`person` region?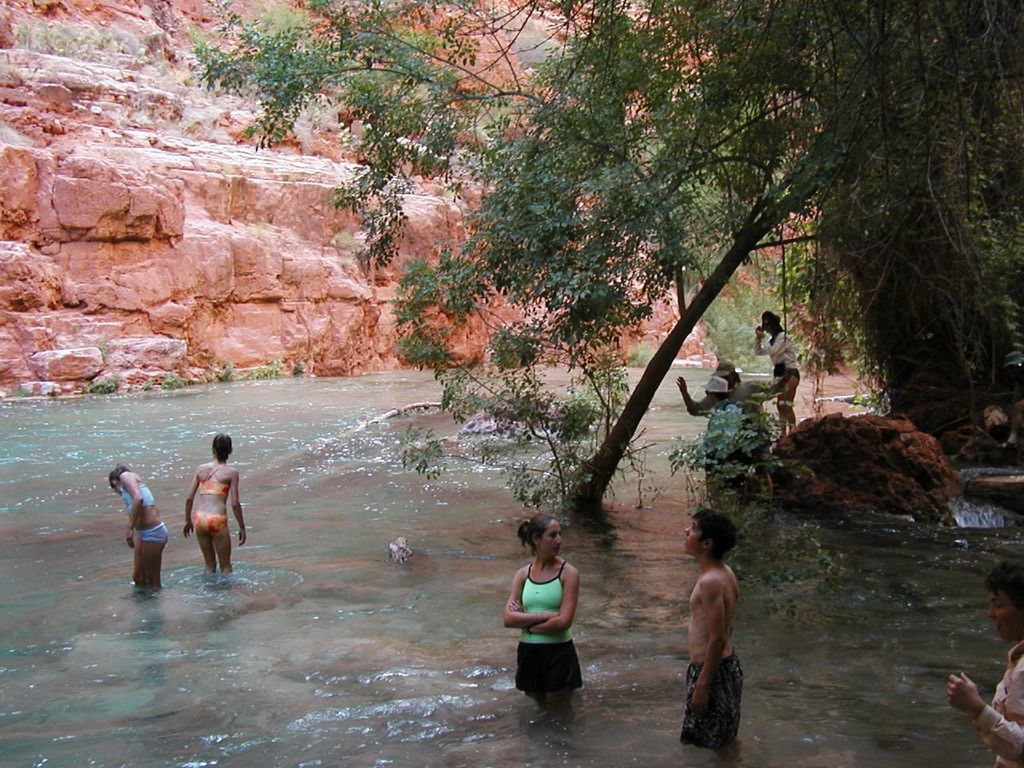
[677,358,791,434]
